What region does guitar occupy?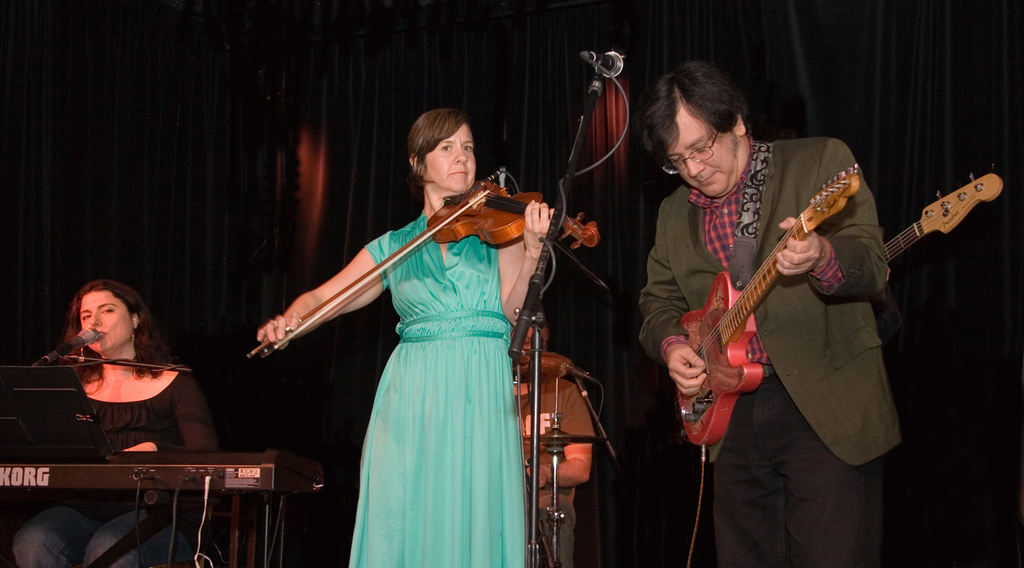
875:162:1012:268.
